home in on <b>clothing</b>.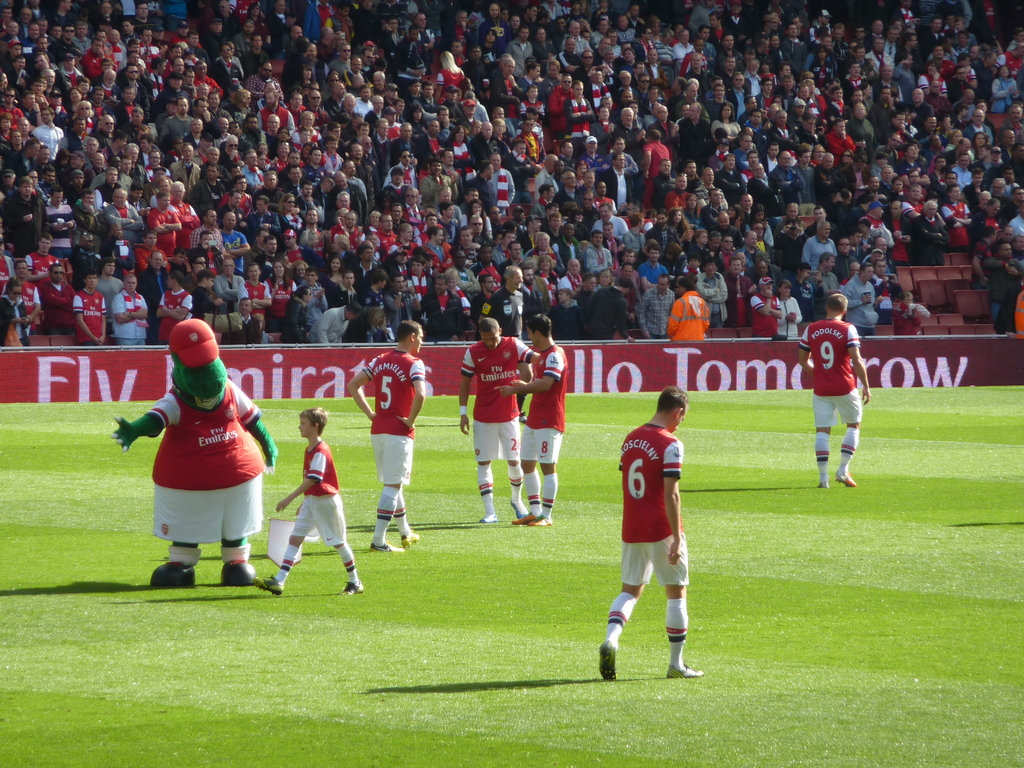
Homed in at select_region(147, 390, 266, 547).
